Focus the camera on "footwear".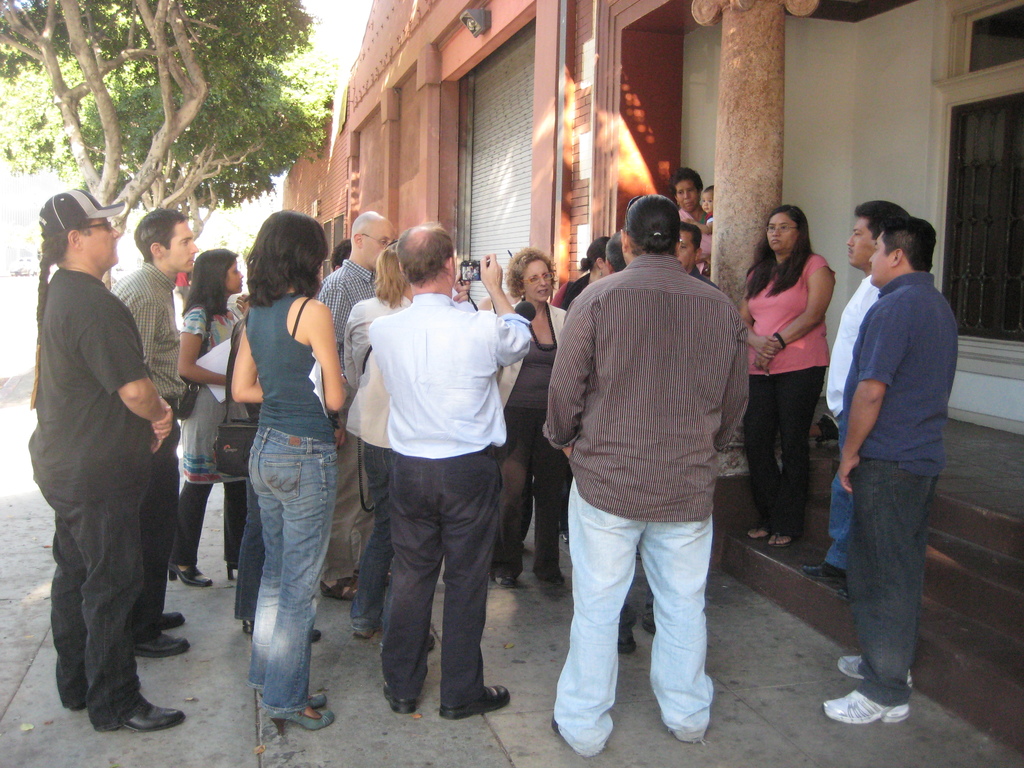
Focus region: [619, 639, 639, 657].
